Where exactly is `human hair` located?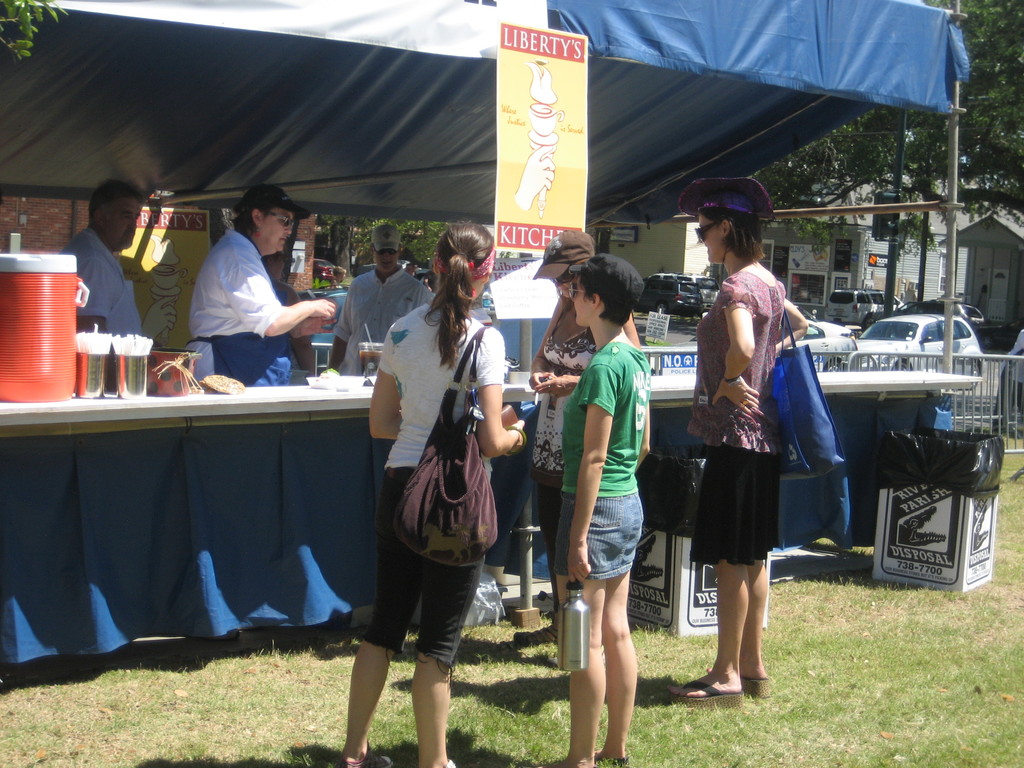
Its bounding box is [left=419, top=207, right=484, bottom=360].
